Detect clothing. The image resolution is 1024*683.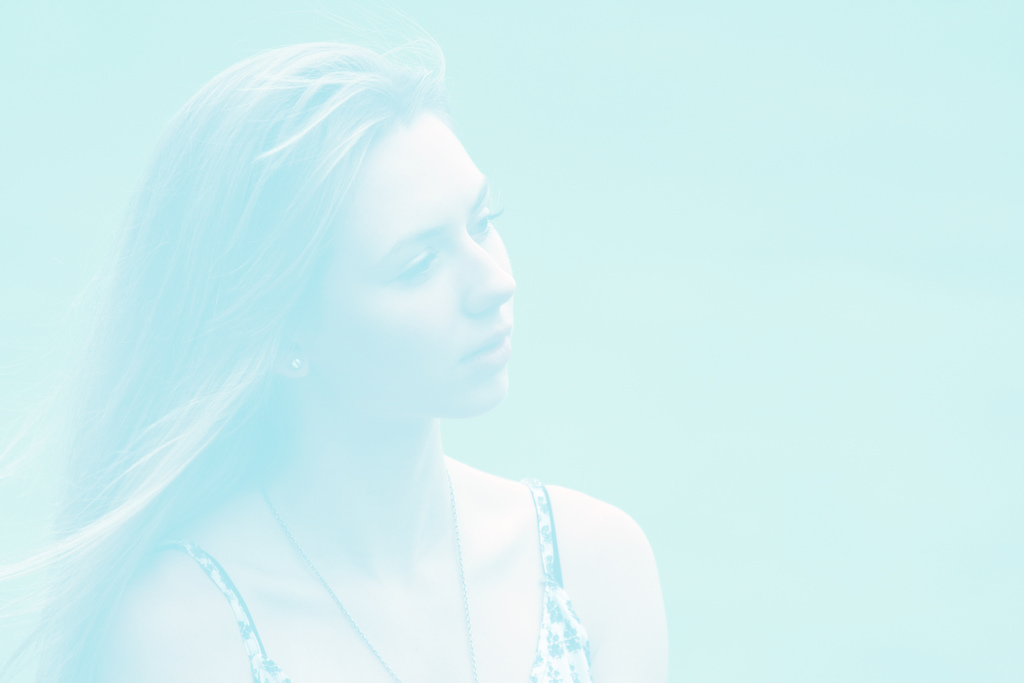
152 469 598 682.
